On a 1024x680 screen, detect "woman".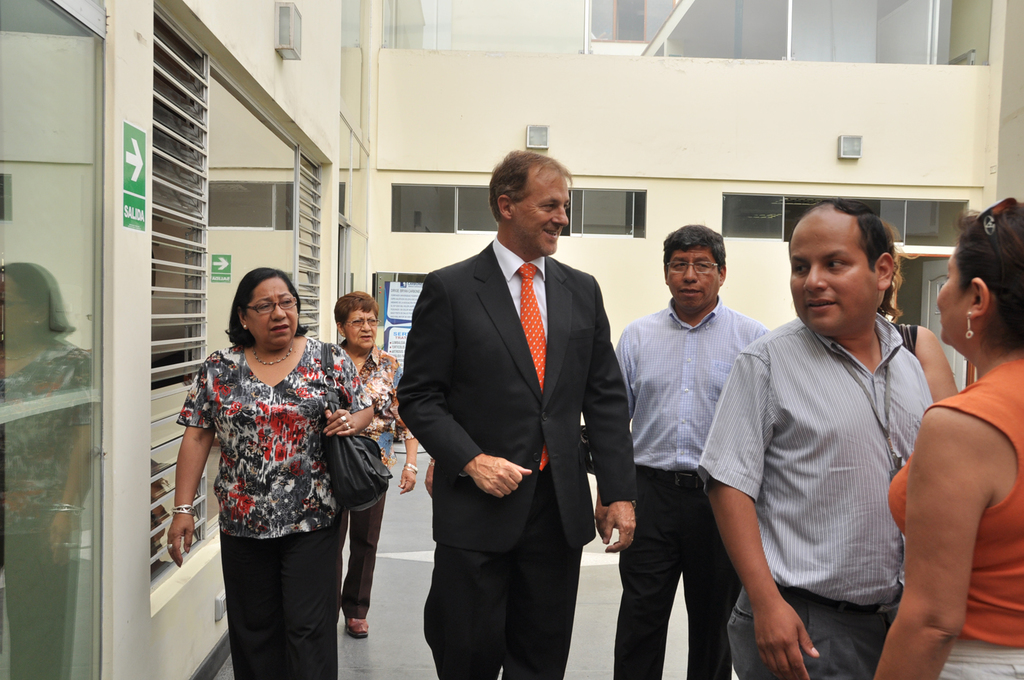
rect(176, 258, 355, 662).
